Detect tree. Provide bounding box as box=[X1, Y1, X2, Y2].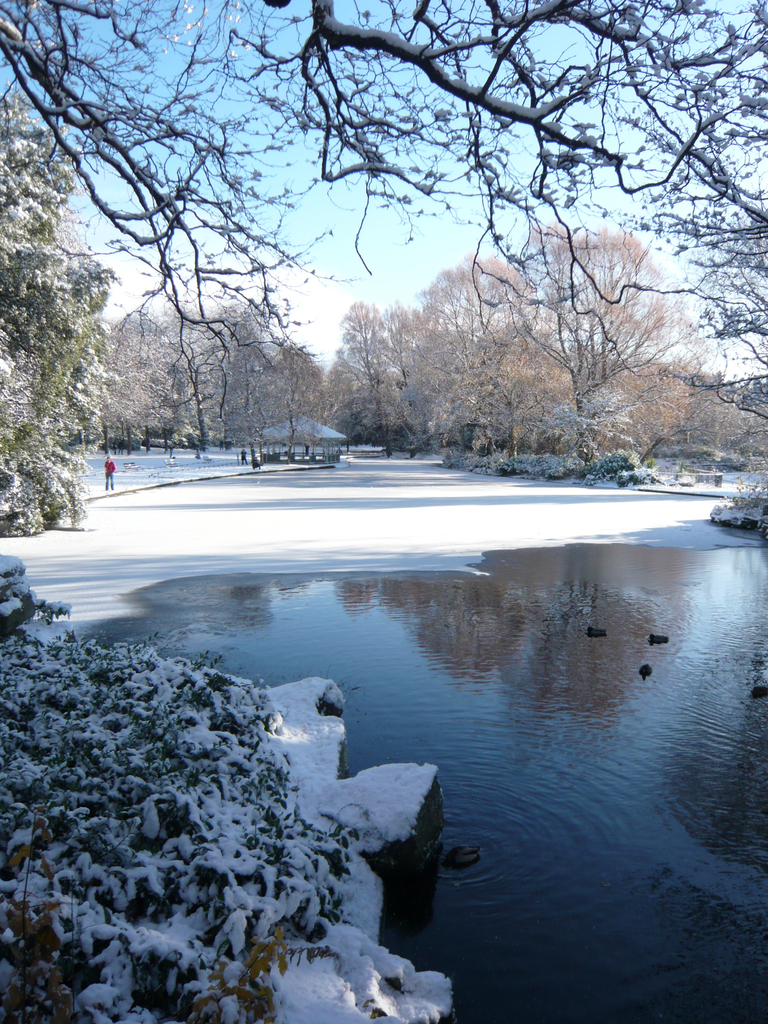
box=[98, 298, 268, 454].
